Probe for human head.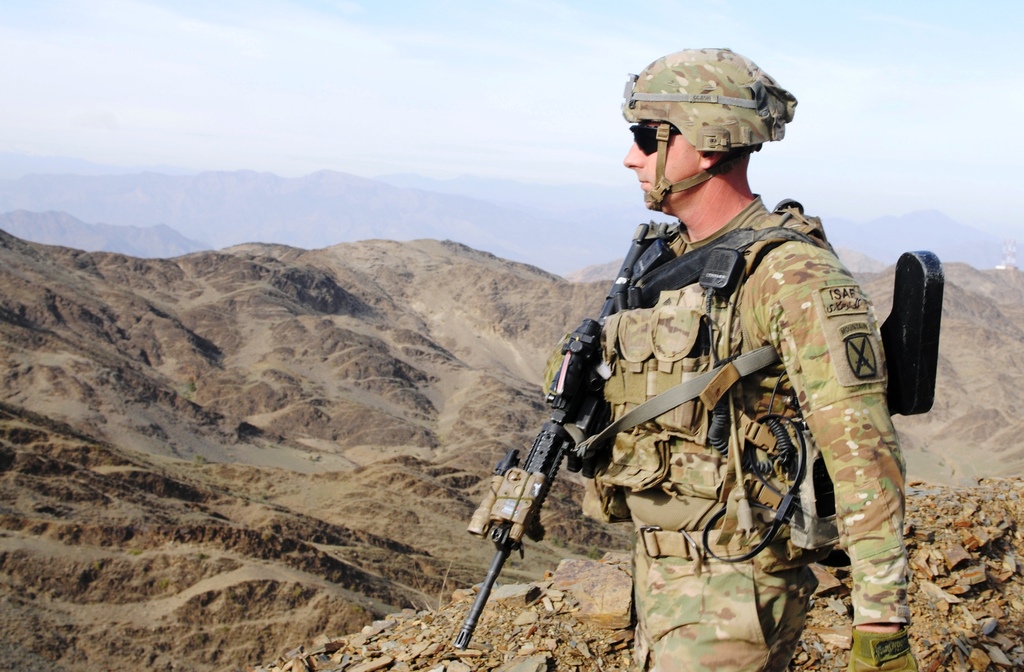
Probe result: x1=625 y1=49 x2=786 y2=220.
